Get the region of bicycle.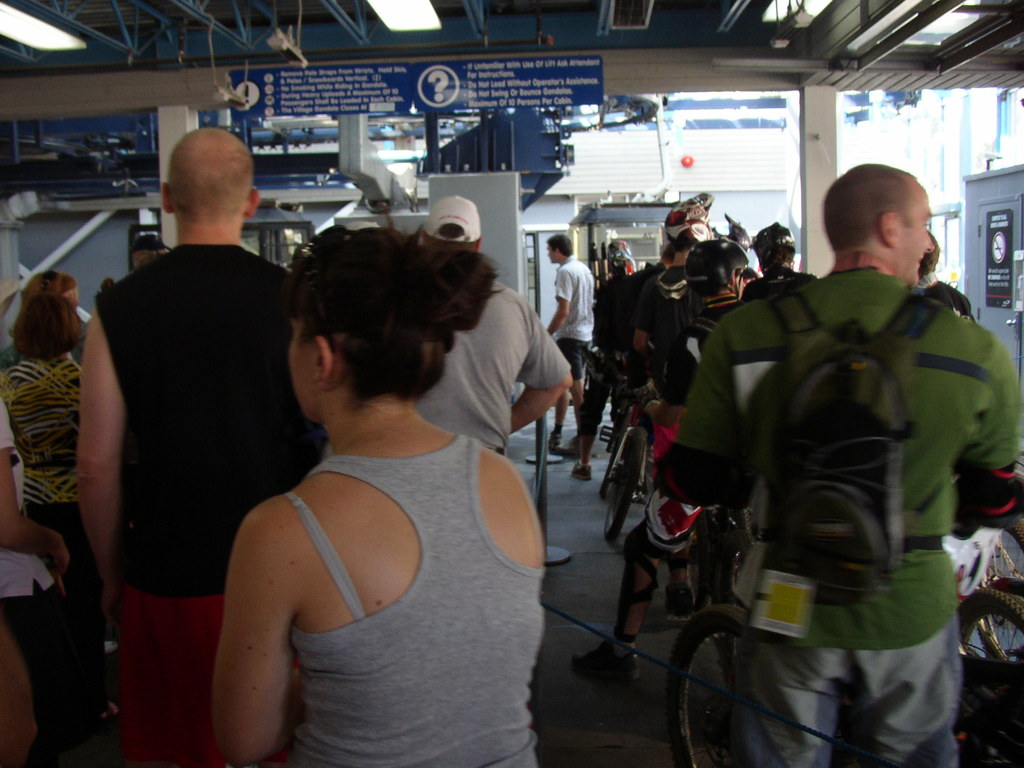
596/359/662/545.
